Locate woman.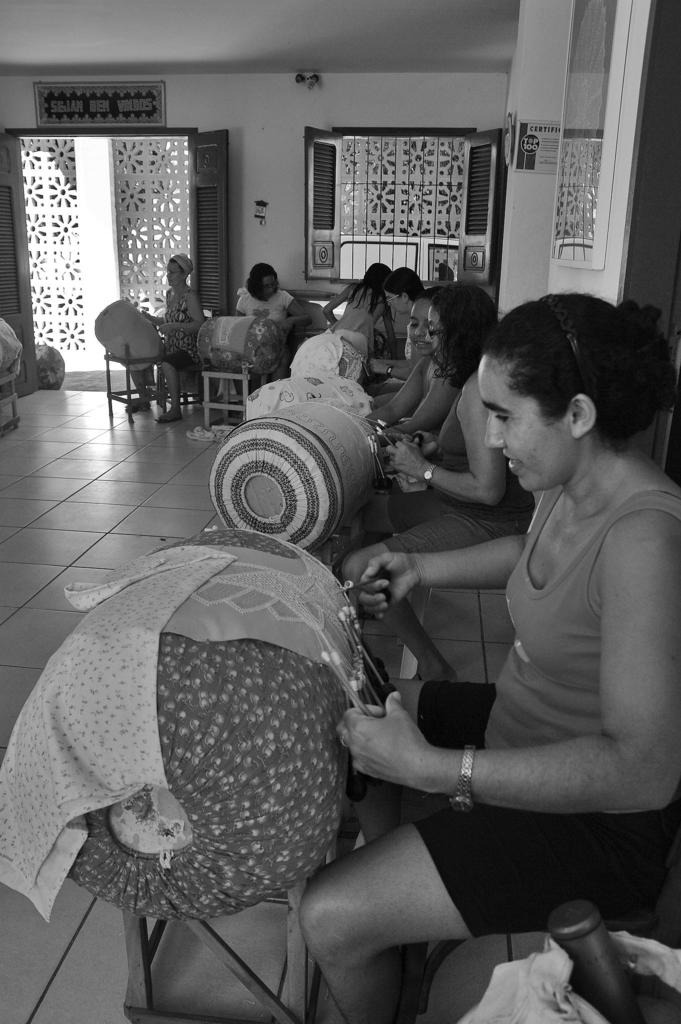
Bounding box: (x1=234, y1=261, x2=310, y2=330).
